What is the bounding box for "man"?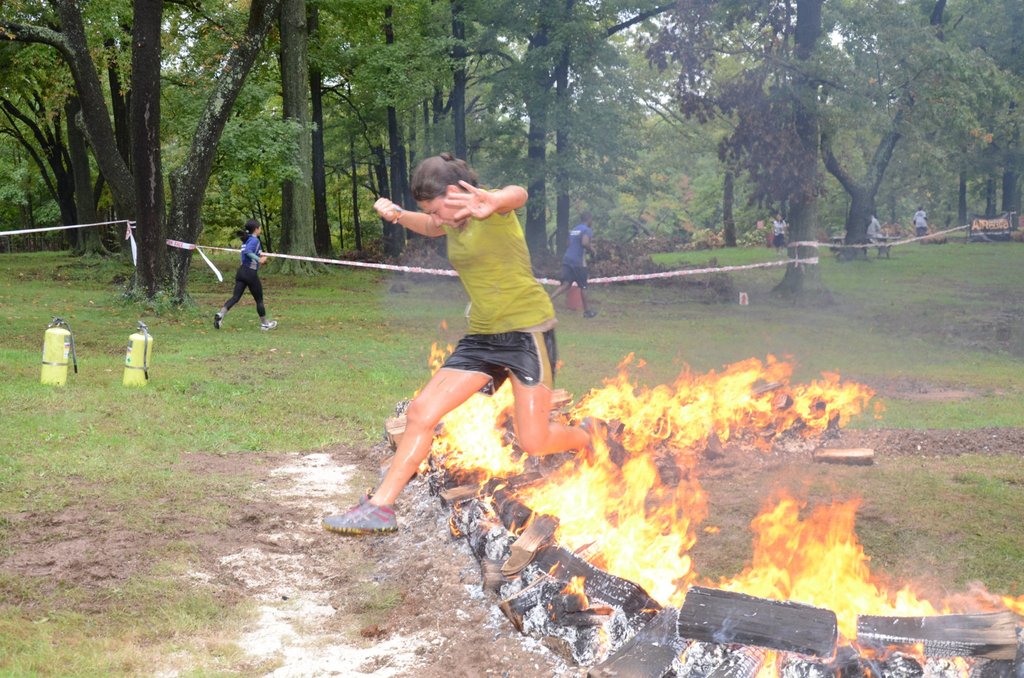
{"left": 546, "top": 211, "right": 600, "bottom": 320}.
